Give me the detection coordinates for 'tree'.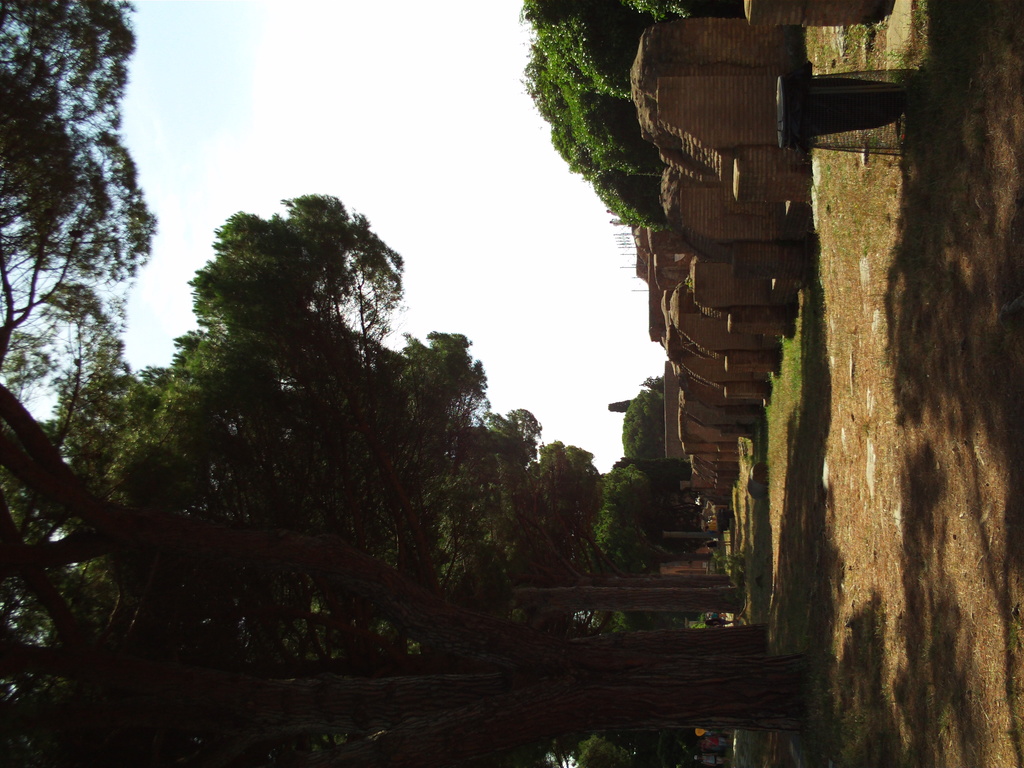
detection(619, 376, 684, 467).
